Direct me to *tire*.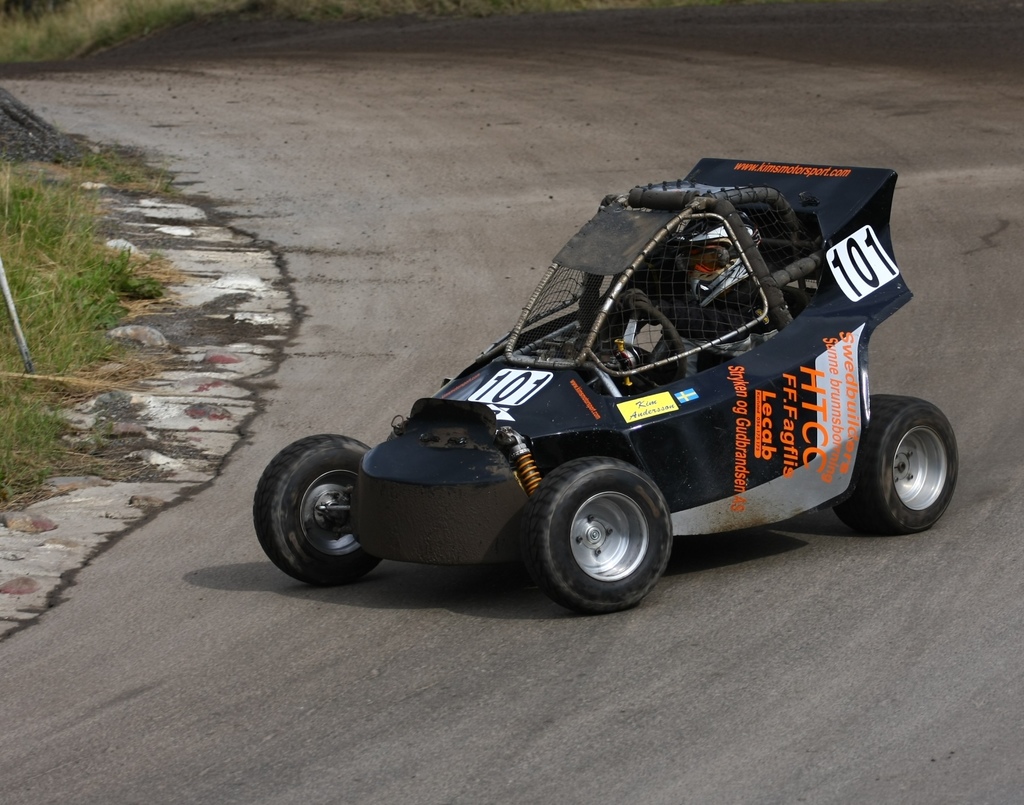
Direction: 528 458 679 606.
